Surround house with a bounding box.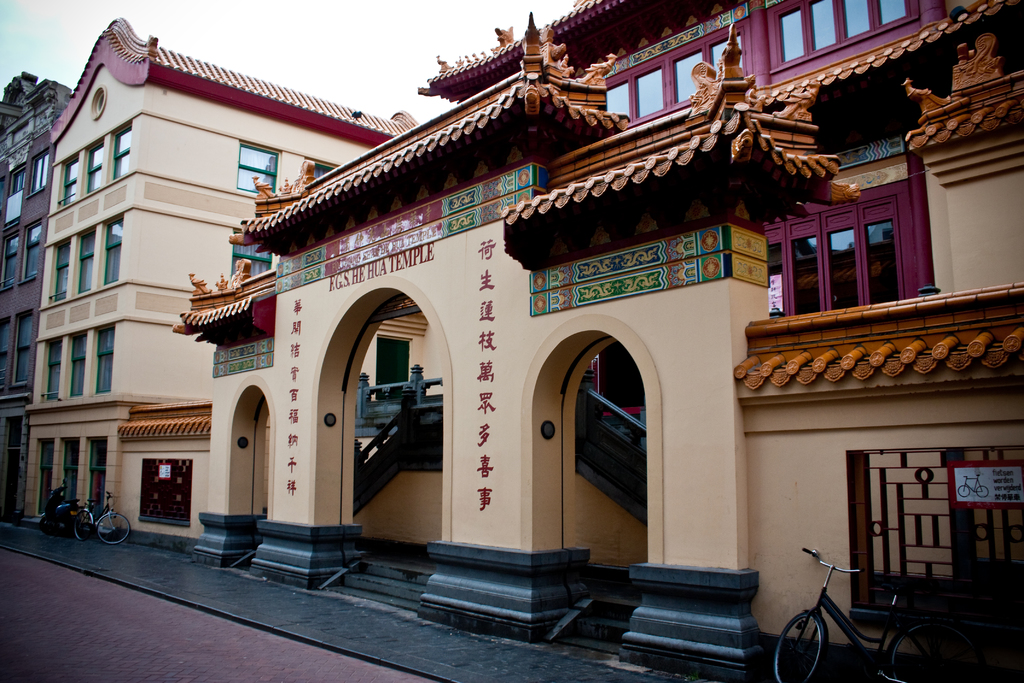
0,60,70,514.
